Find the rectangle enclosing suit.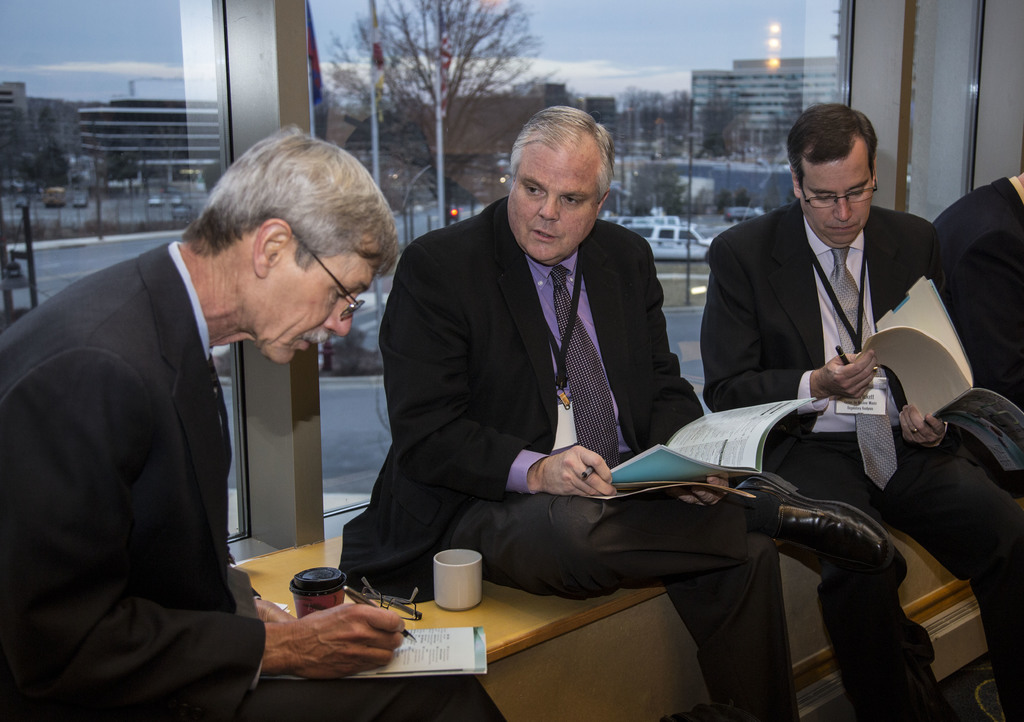
<box>699,199,1023,721</box>.
